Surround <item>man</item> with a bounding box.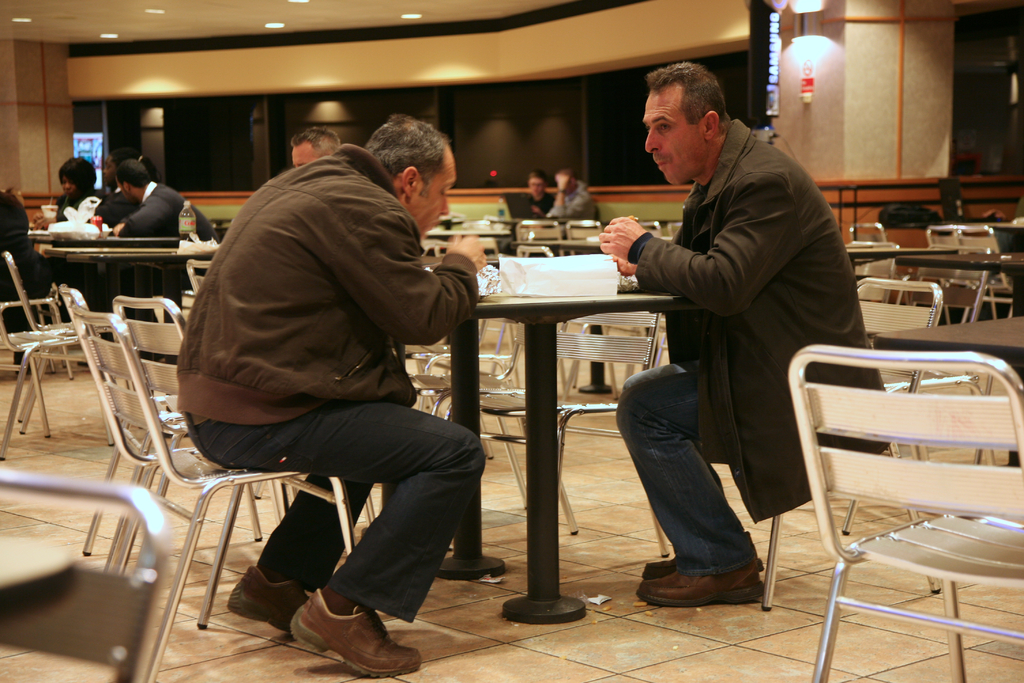
291, 126, 343, 169.
